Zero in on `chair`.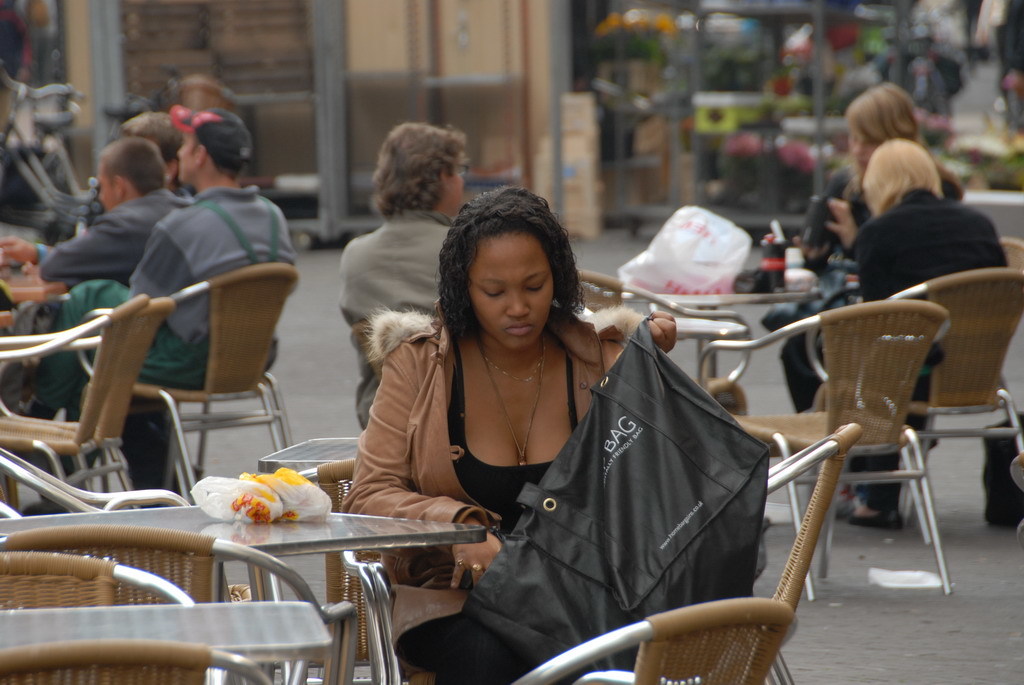
Zeroed in: 222, 462, 392, 684.
